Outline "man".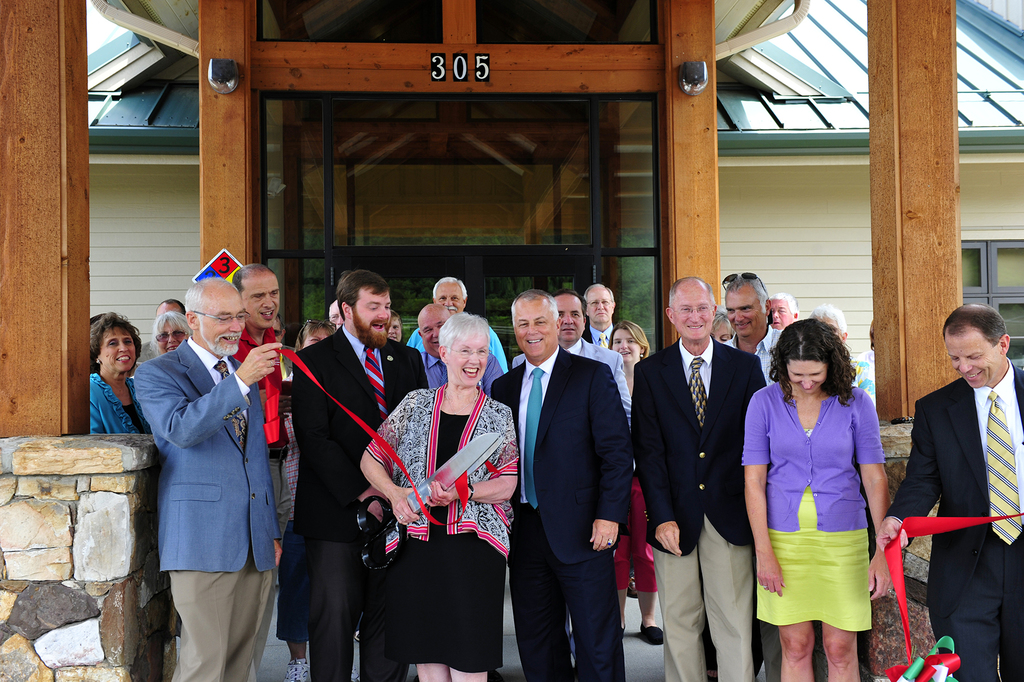
Outline: BBox(489, 292, 636, 676).
